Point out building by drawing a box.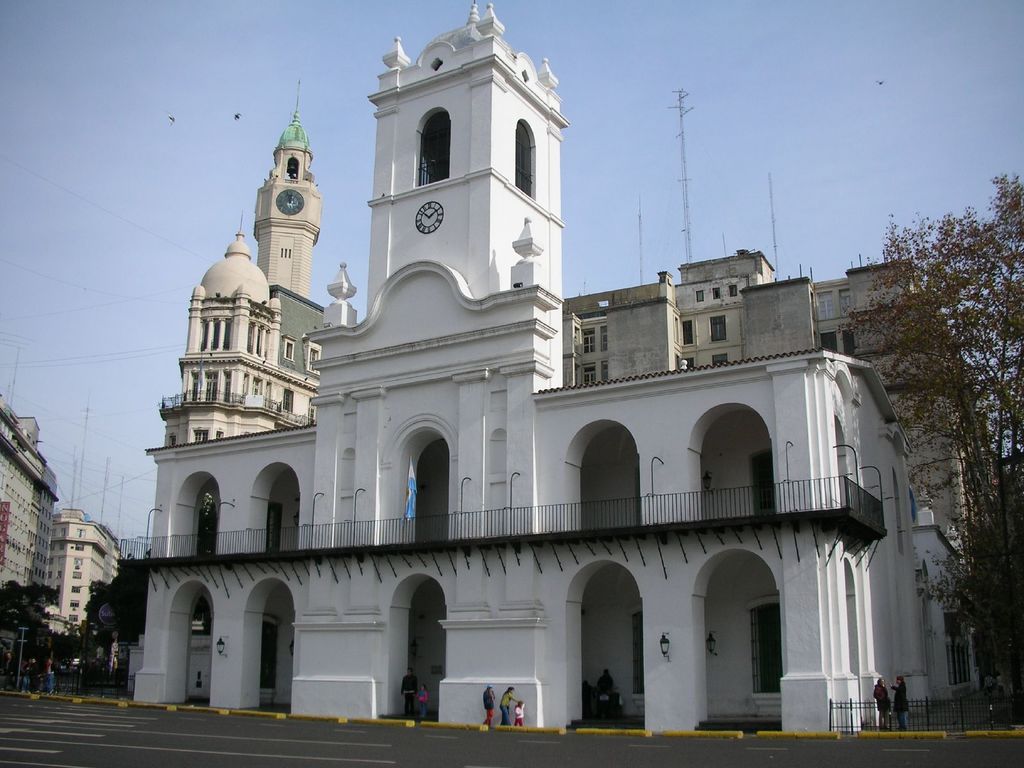
Rect(45, 508, 122, 632).
